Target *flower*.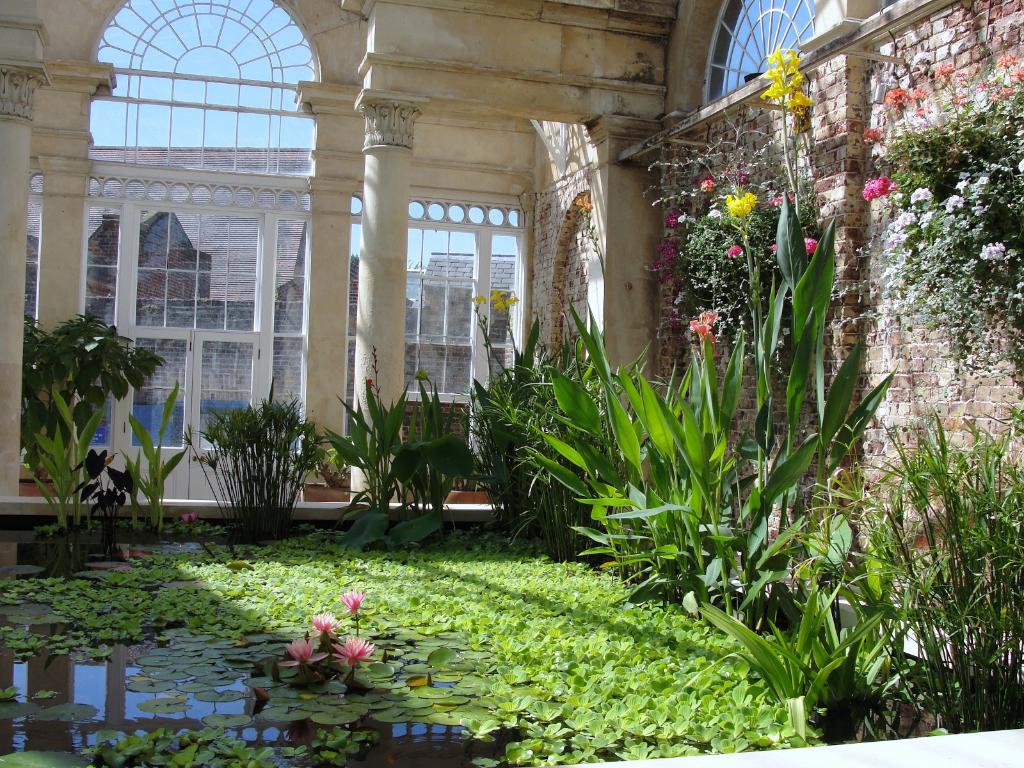
Target region: <region>180, 512, 198, 521</region>.
